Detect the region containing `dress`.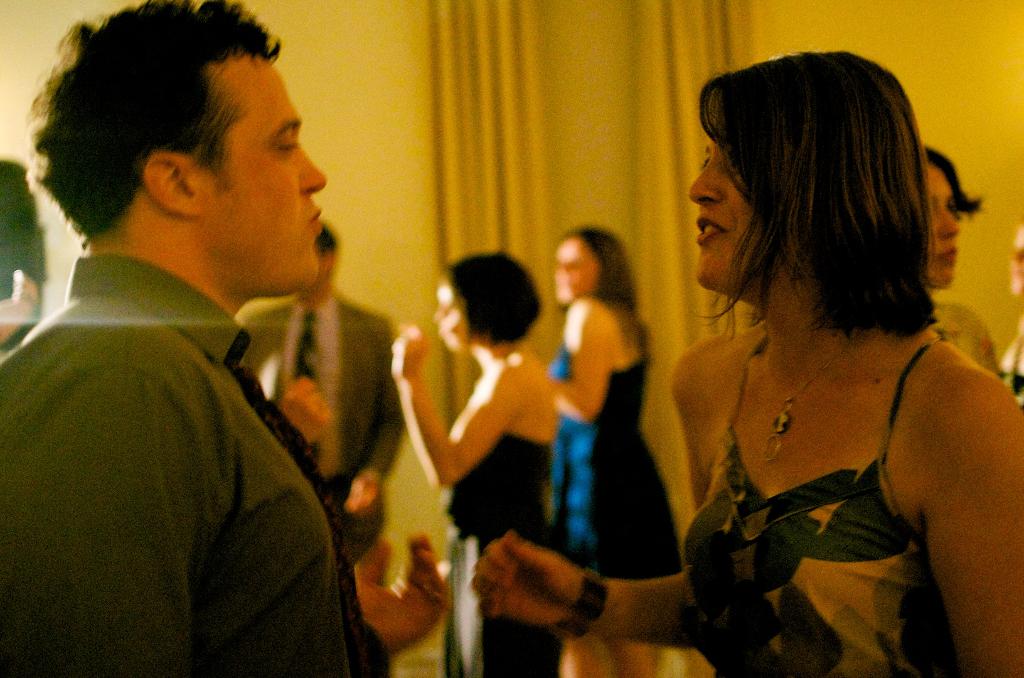
Rect(672, 256, 986, 654).
